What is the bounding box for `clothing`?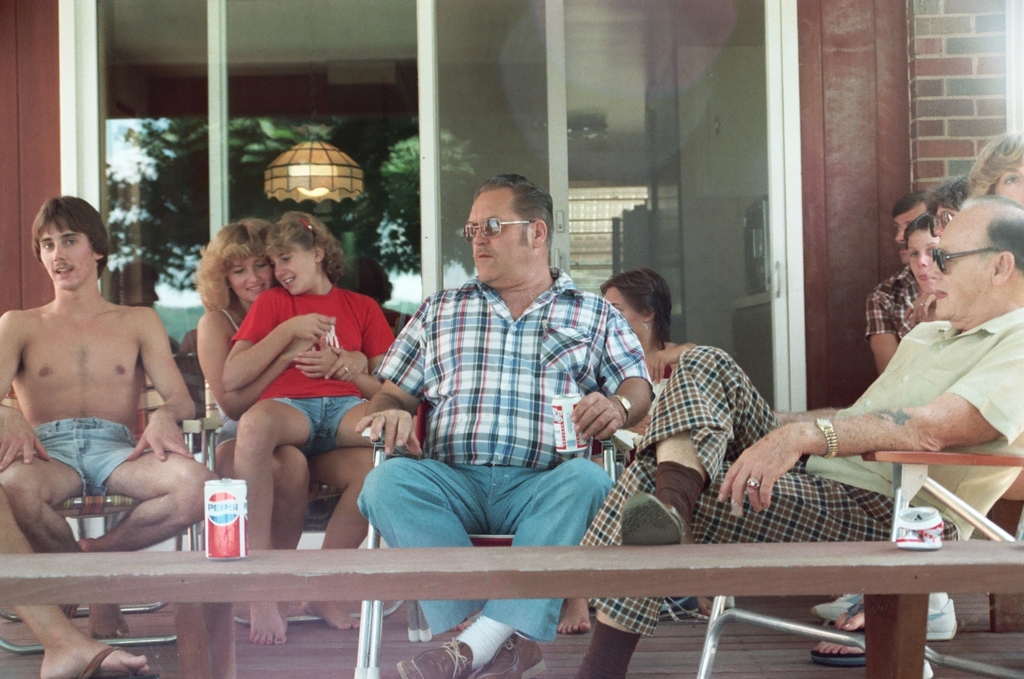
l=353, t=262, r=651, b=635.
